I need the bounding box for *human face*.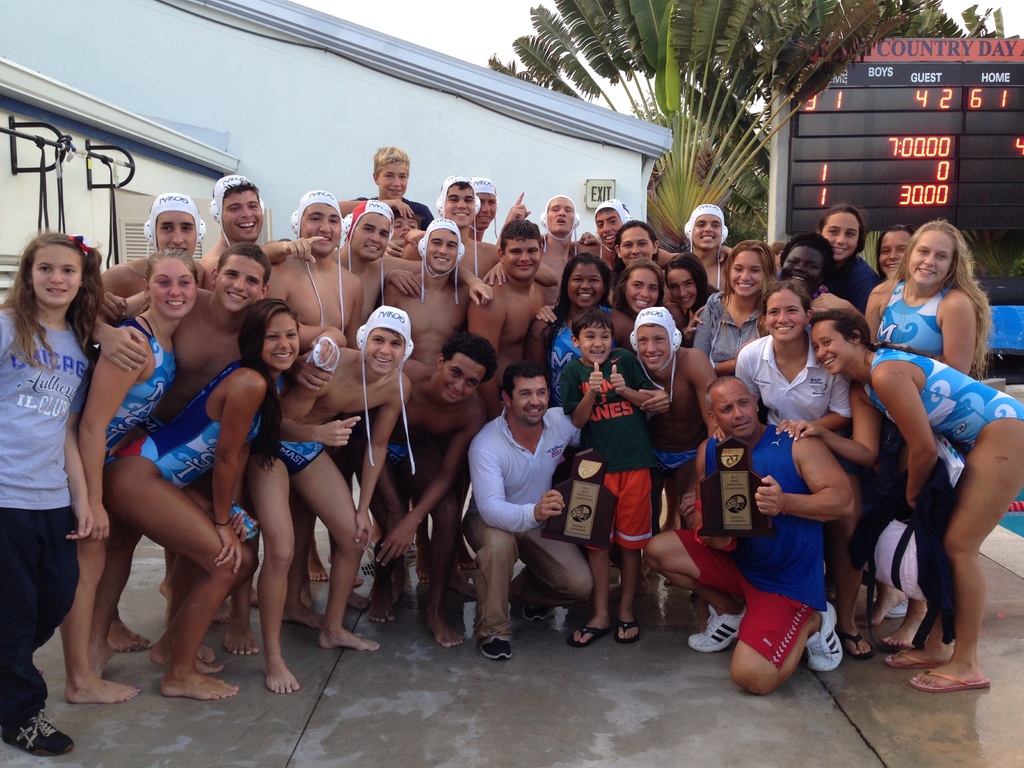
Here it is: BBox(909, 226, 955, 287).
